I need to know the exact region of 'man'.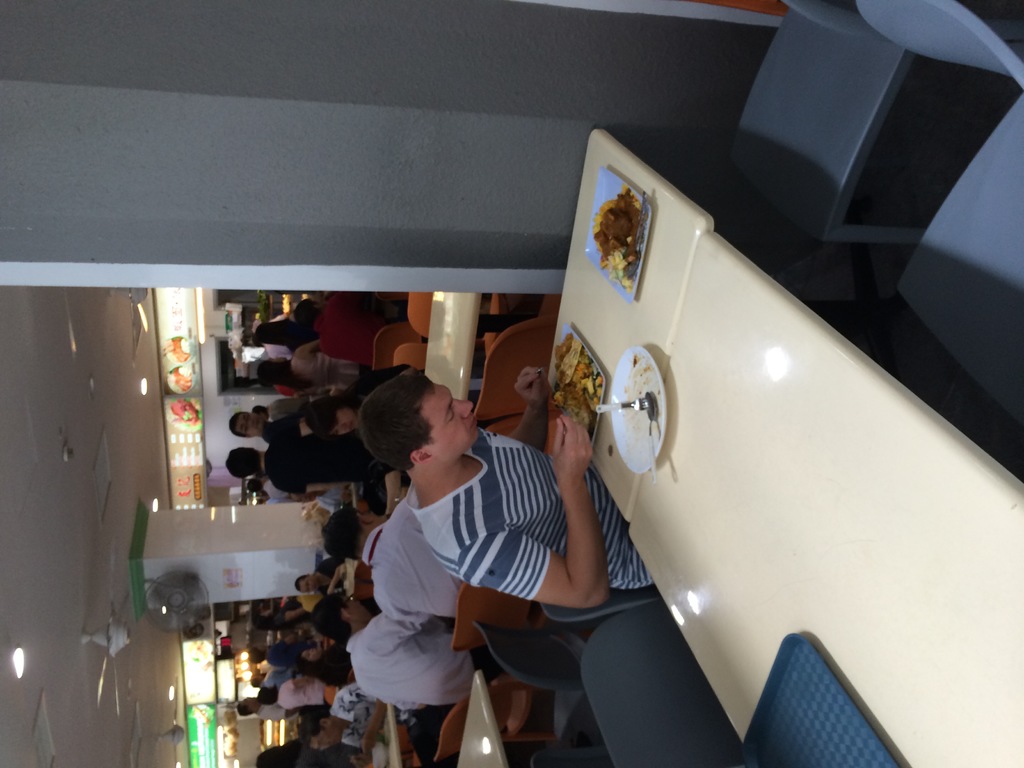
Region: BBox(348, 386, 604, 668).
